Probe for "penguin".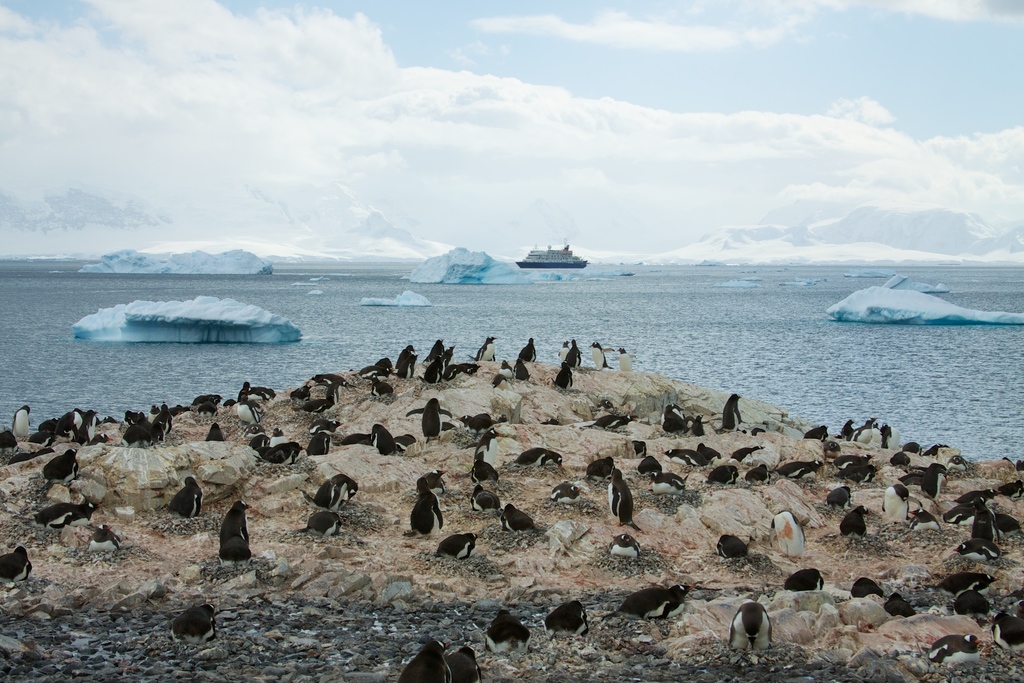
Probe result: Rect(957, 531, 1002, 564).
